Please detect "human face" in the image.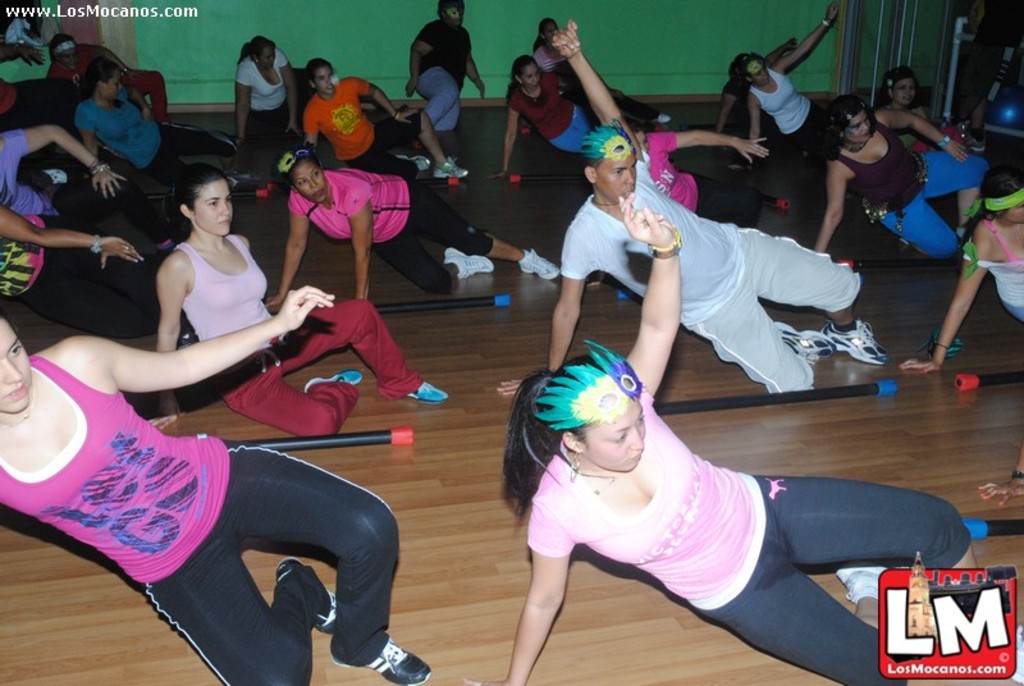
[447, 6, 463, 29].
